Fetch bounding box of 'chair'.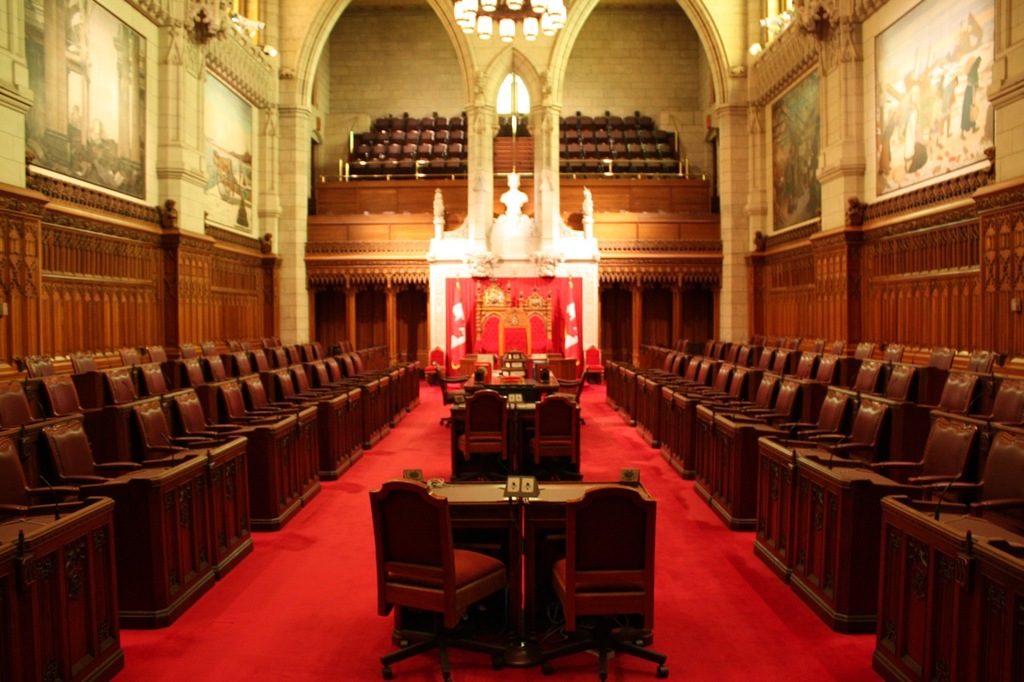
Bbox: 709, 360, 733, 401.
